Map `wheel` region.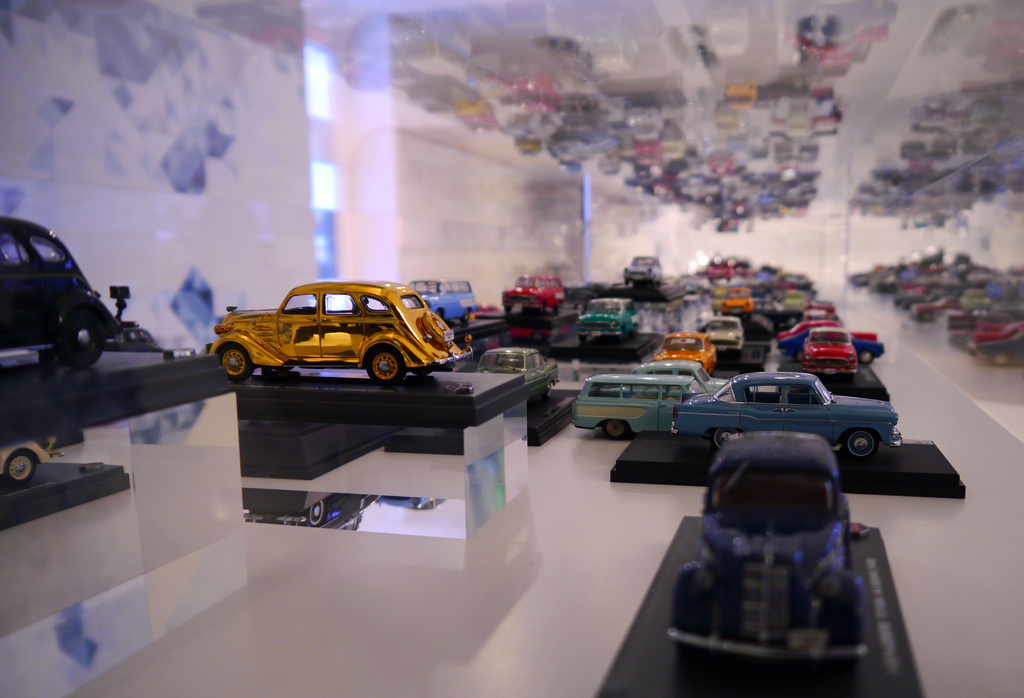
Mapped to x1=216 y1=345 x2=253 y2=380.
